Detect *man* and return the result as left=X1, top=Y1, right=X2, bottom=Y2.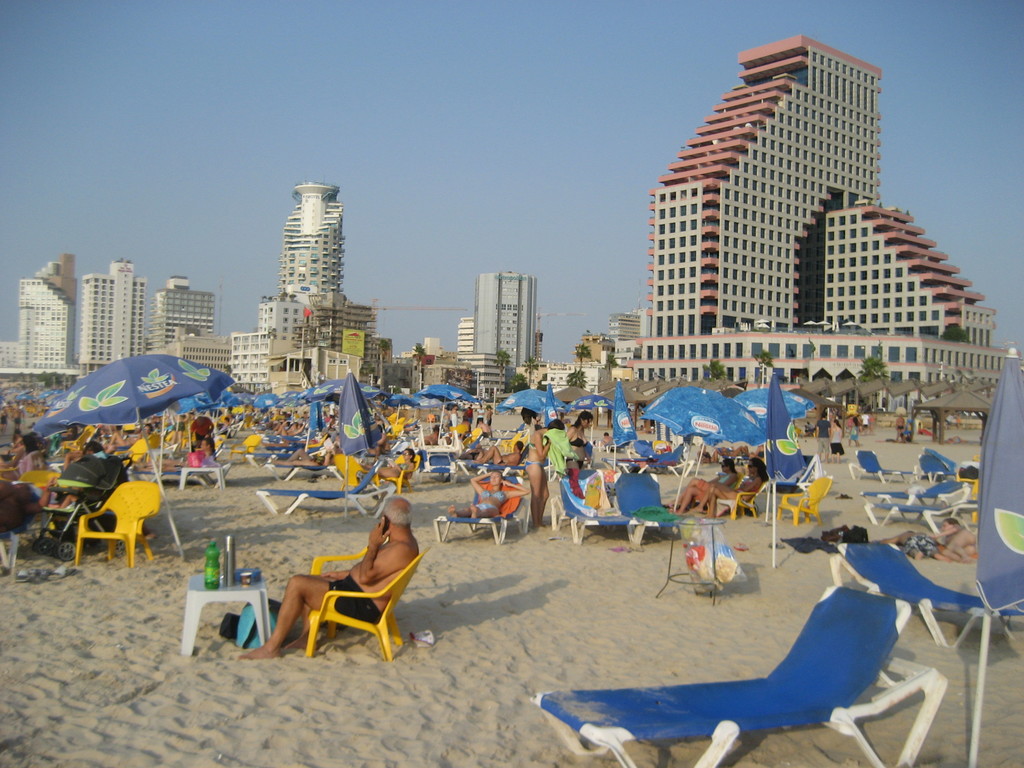
left=881, top=529, right=955, bottom=561.
